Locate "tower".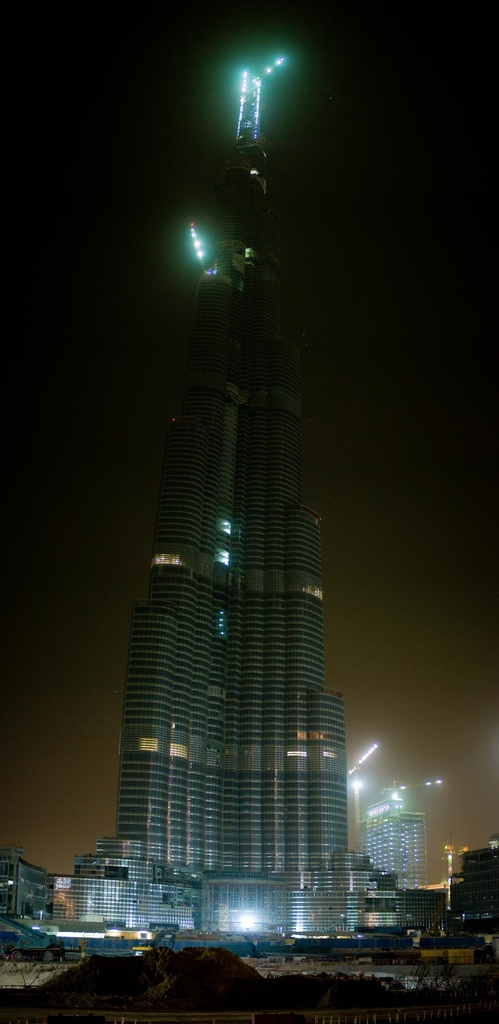
Bounding box: select_region(456, 843, 498, 955).
